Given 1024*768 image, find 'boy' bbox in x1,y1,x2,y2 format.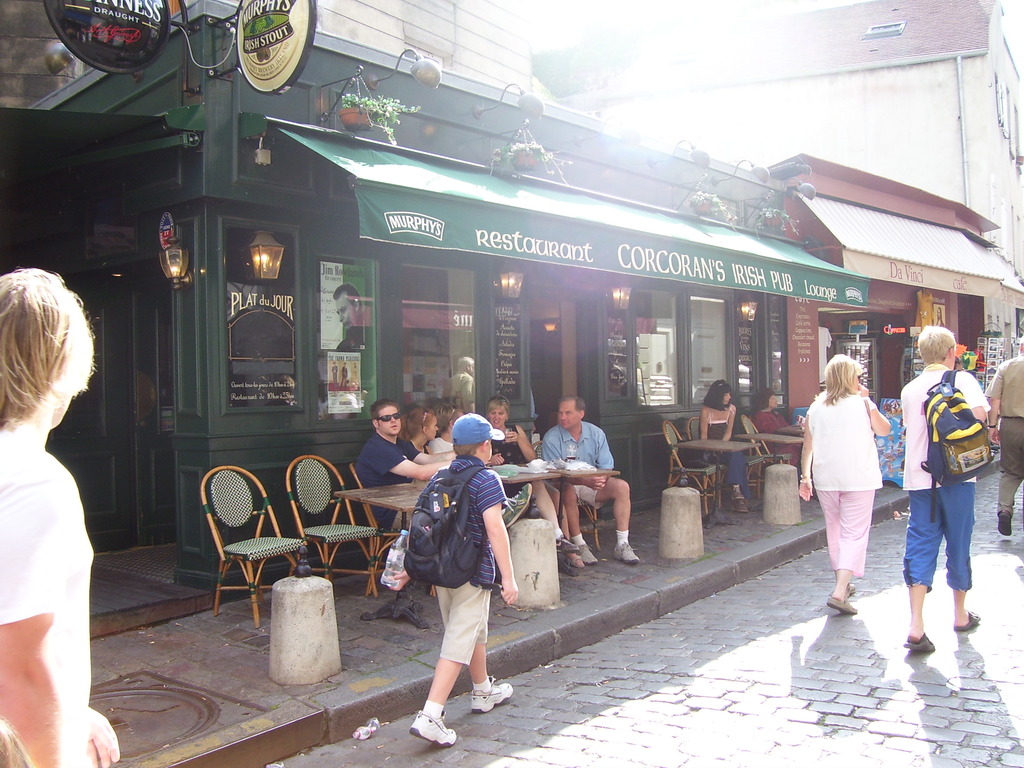
404,413,514,748.
